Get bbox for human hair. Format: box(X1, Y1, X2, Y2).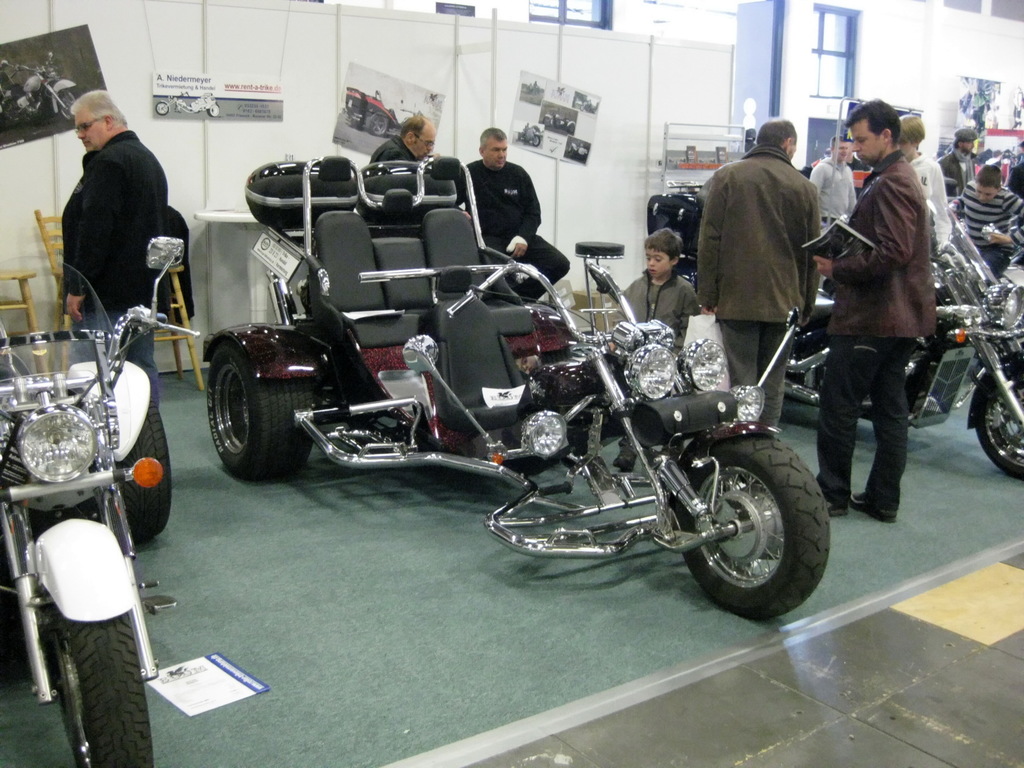
box(895, 114, 925, 144).
